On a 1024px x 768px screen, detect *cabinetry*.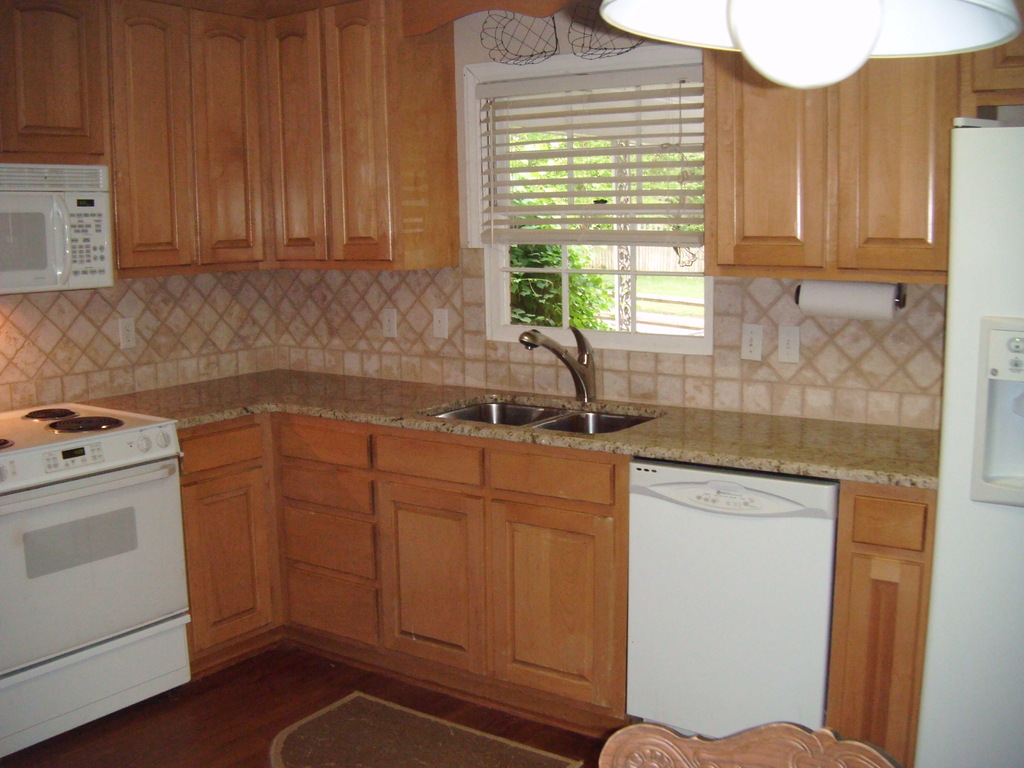
{"left": 0, "top": 0, "right": 568, "bottom": 278}.
